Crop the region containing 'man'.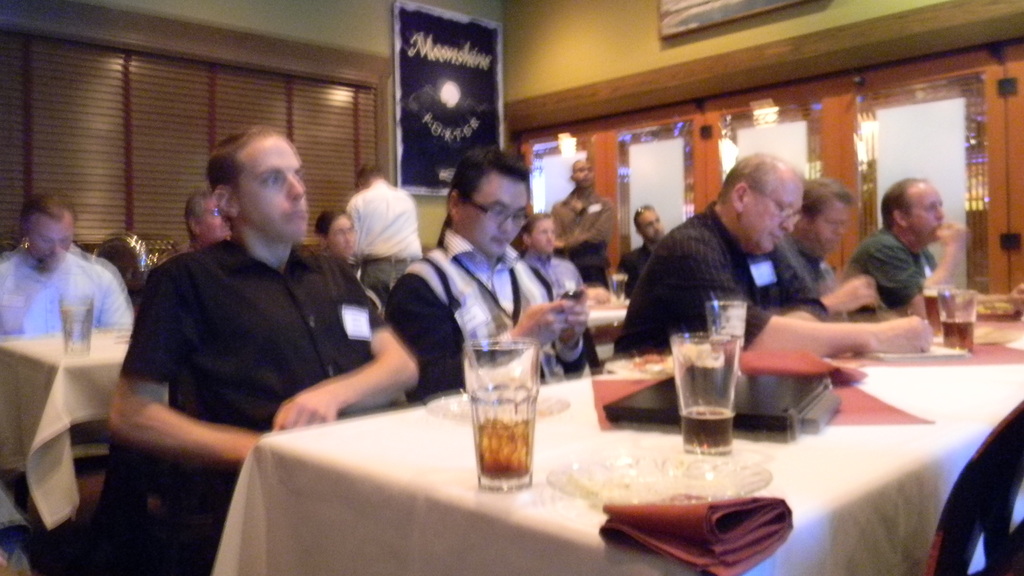
Crop region: 0/187/138/351.
